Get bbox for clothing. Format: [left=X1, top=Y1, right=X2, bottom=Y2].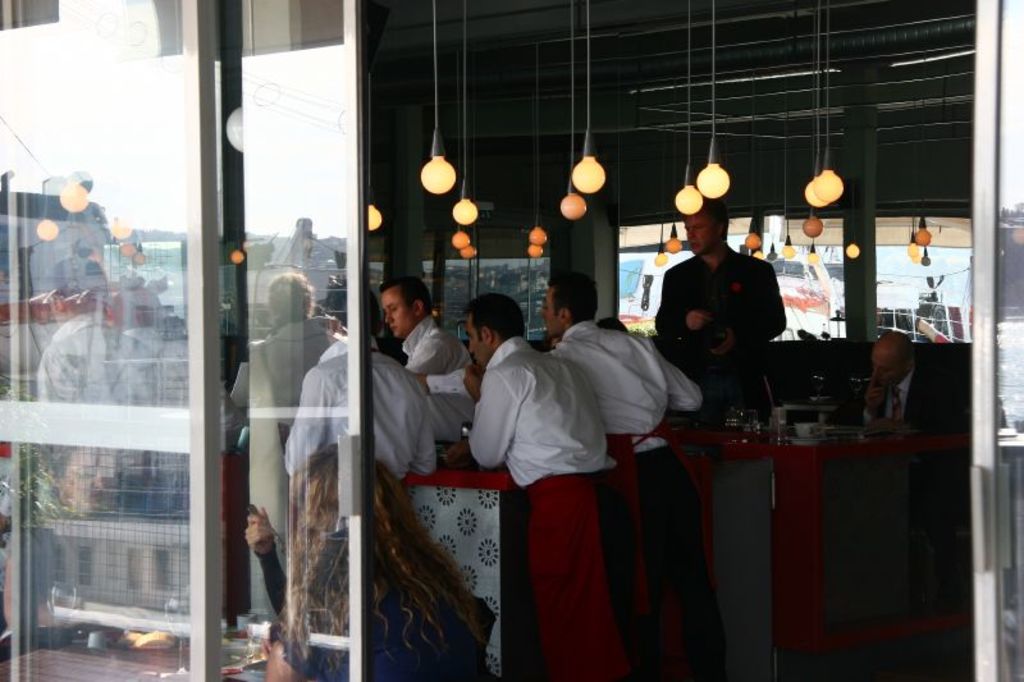
[left=252, top=513, right=483, bottom=678].
